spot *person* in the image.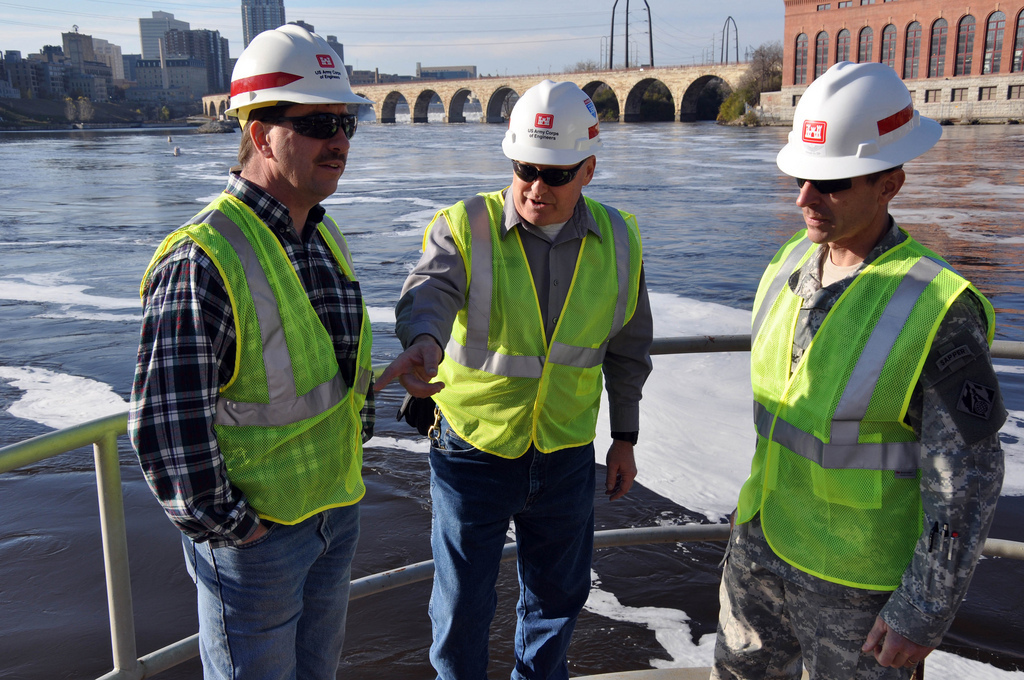
*person* found at BBox(368, 127, 653, 679).
